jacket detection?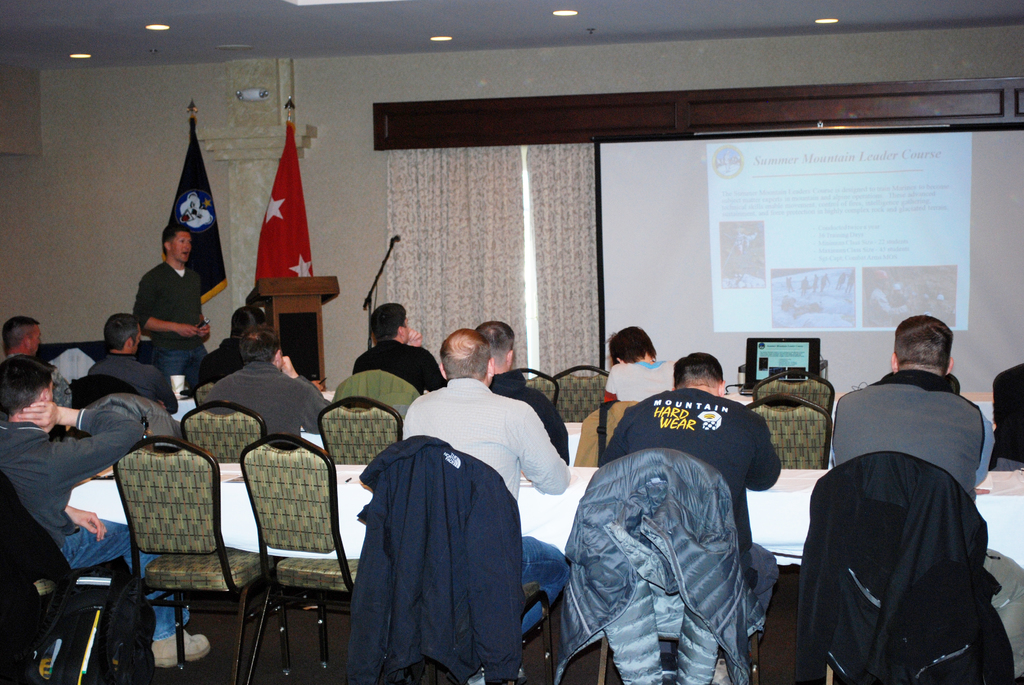
{"x1": 341, "y1": 430, "x2": 527, "y2": 684}
